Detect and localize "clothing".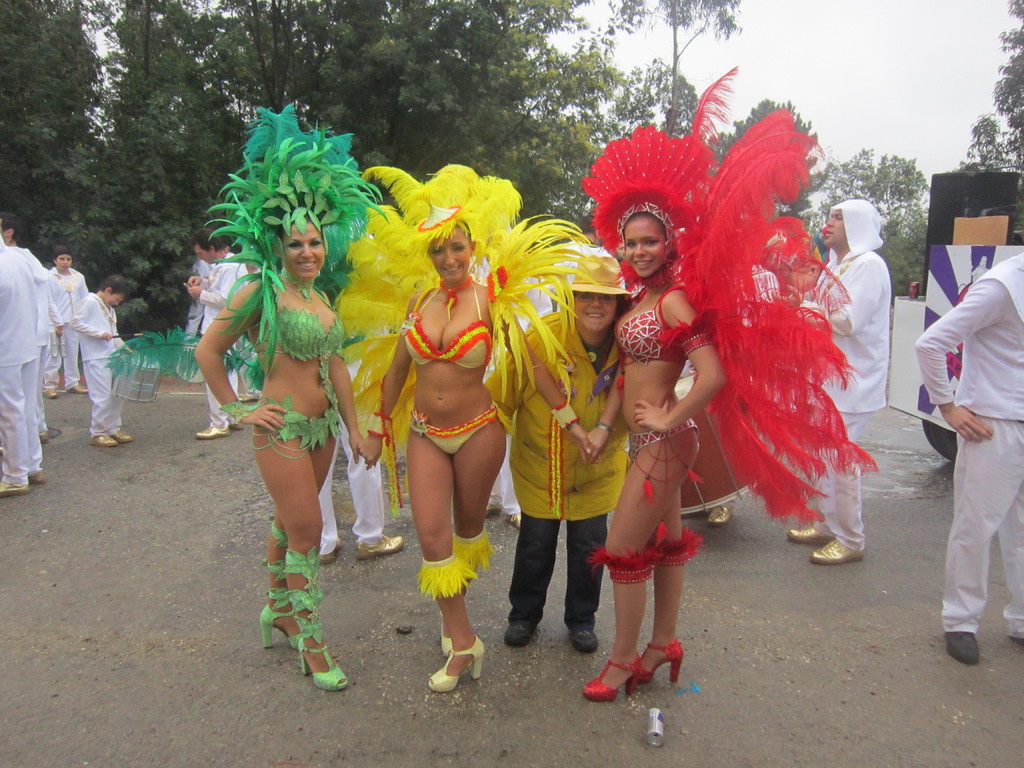
Localized at l=909, t=246, r=1023, b=640.
